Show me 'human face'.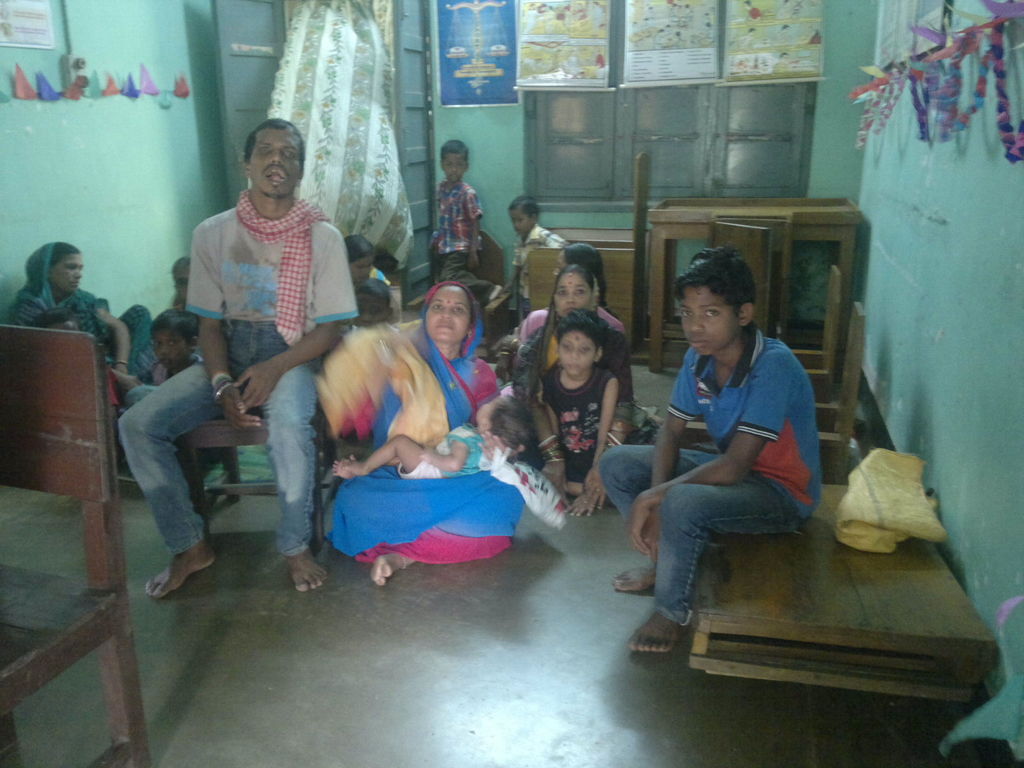
'human face' is here: region(355, 298, 391, 329).
